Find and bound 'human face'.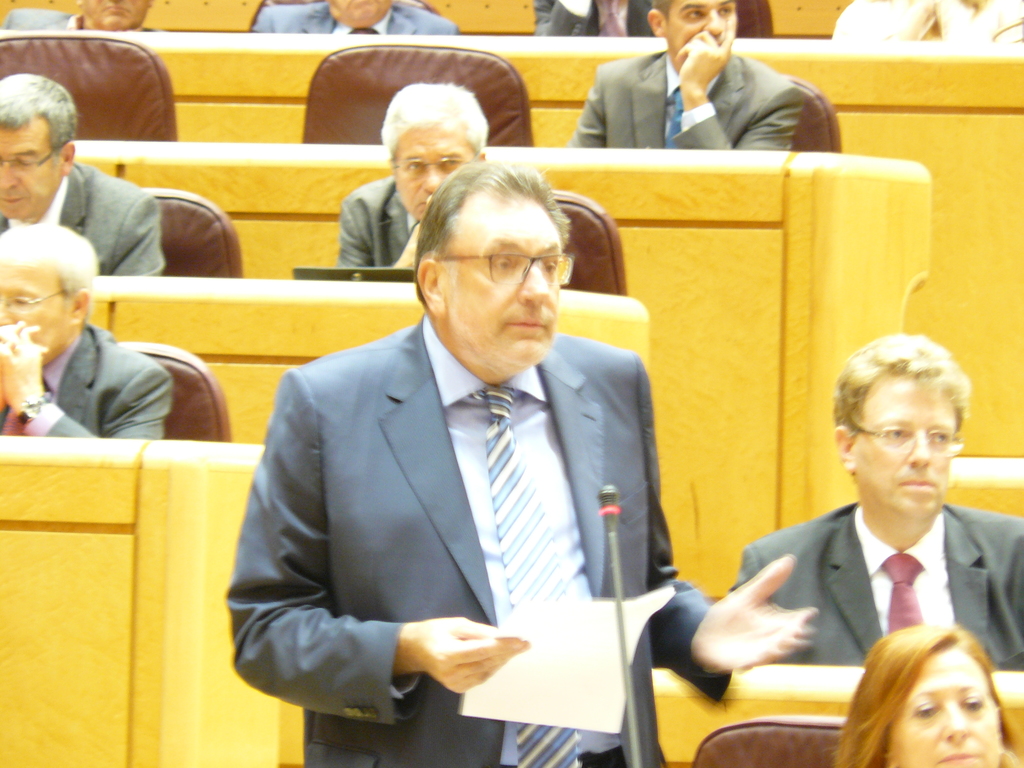
Bound: bbox=[332, 0, 390, 31].
